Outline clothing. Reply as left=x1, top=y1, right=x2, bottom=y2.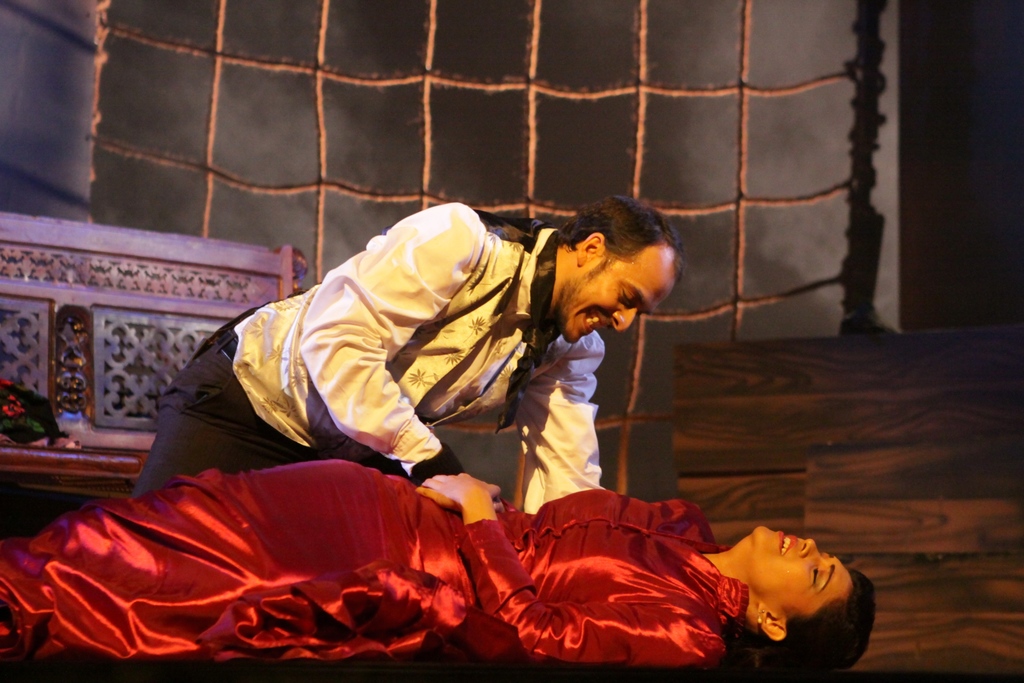
left=32, top=434, right=513, bottom=653.
